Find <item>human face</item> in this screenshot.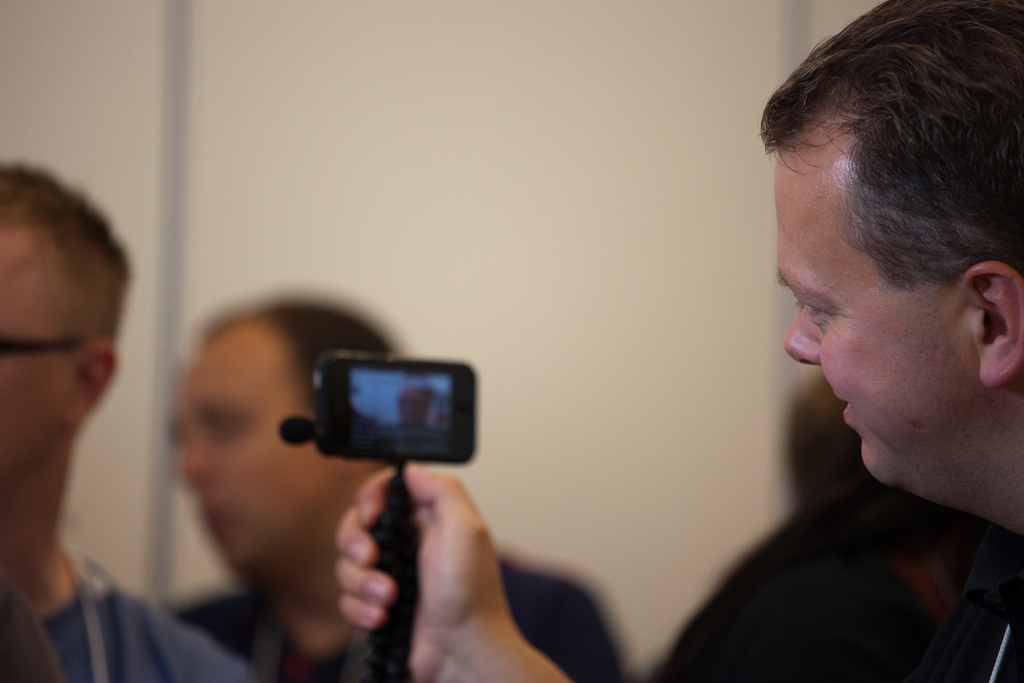
The bounding box for <item>human face</item> is box(173, 345, 328, 563).
